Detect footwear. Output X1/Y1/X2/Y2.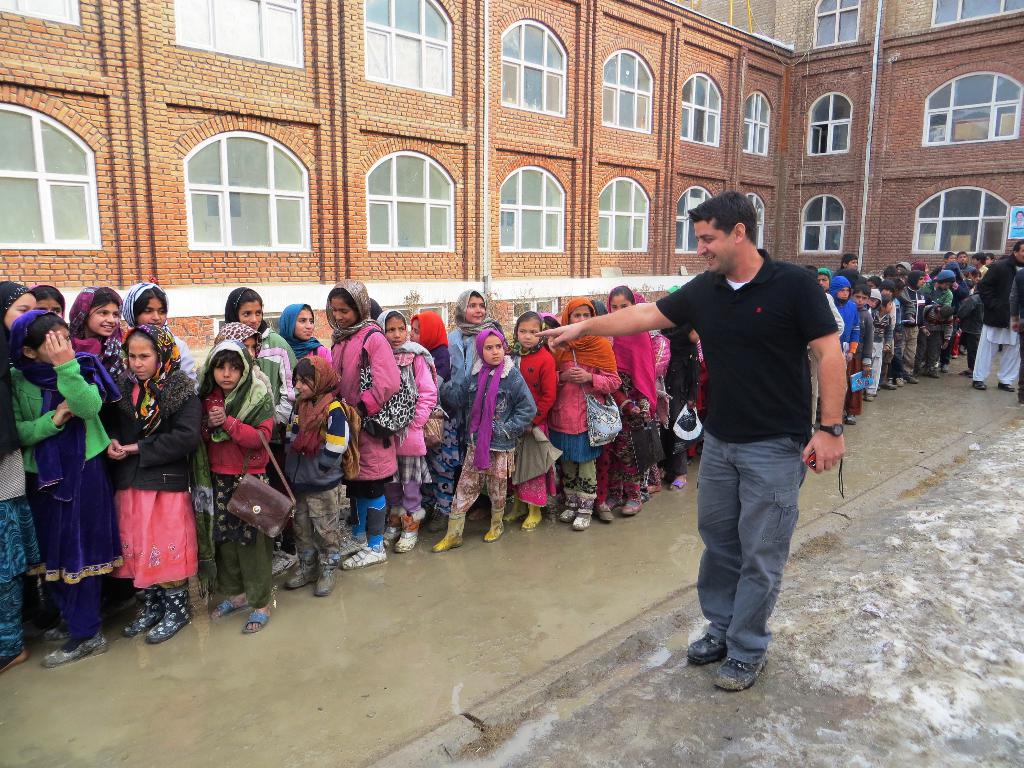
465/506/490/519.
